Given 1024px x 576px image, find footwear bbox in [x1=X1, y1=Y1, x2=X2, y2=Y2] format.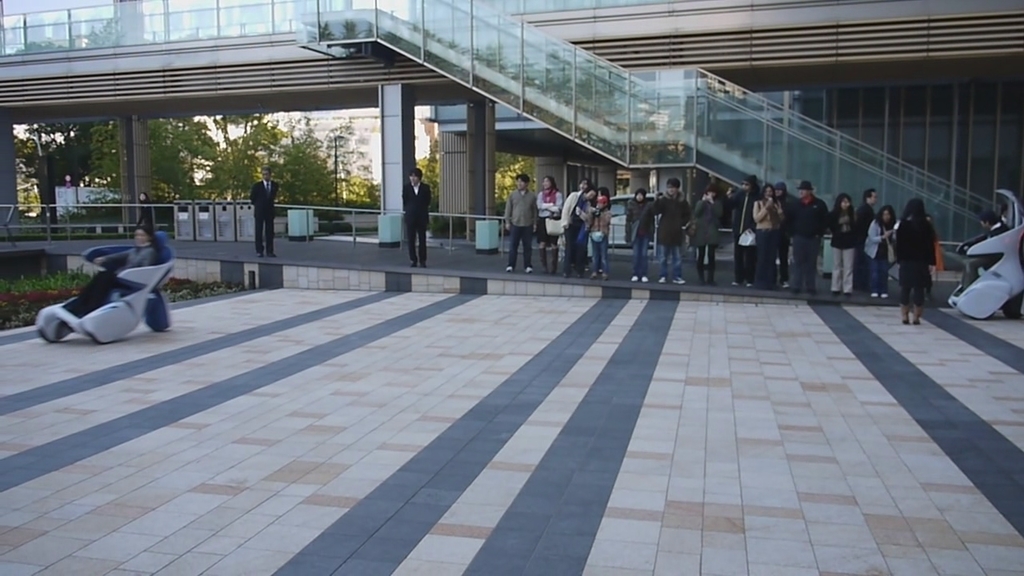
[x1=563, y1=270, x2=570, y2=280].
